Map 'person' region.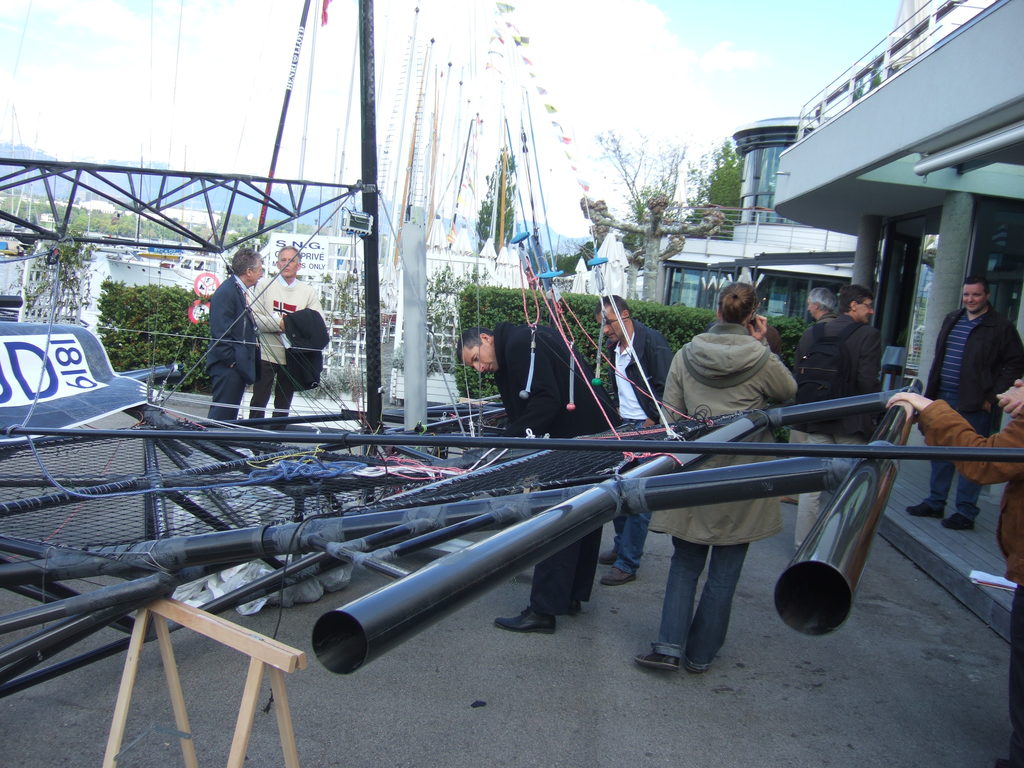
Mapped to (593, 291, 678, 589).
